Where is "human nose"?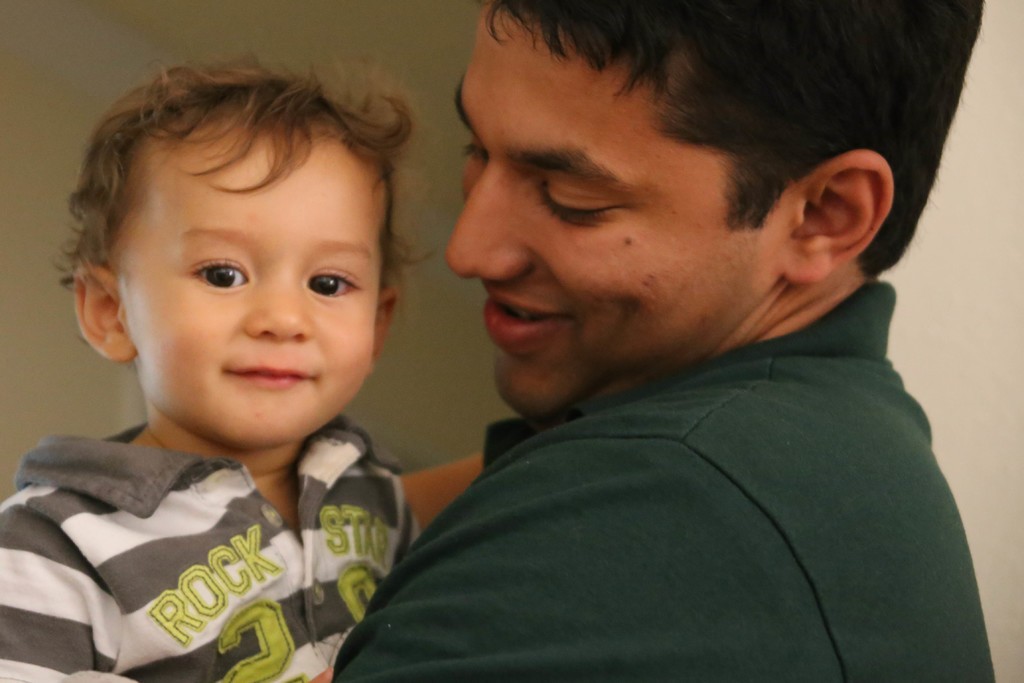
crop(243, 273, 318, 342).
